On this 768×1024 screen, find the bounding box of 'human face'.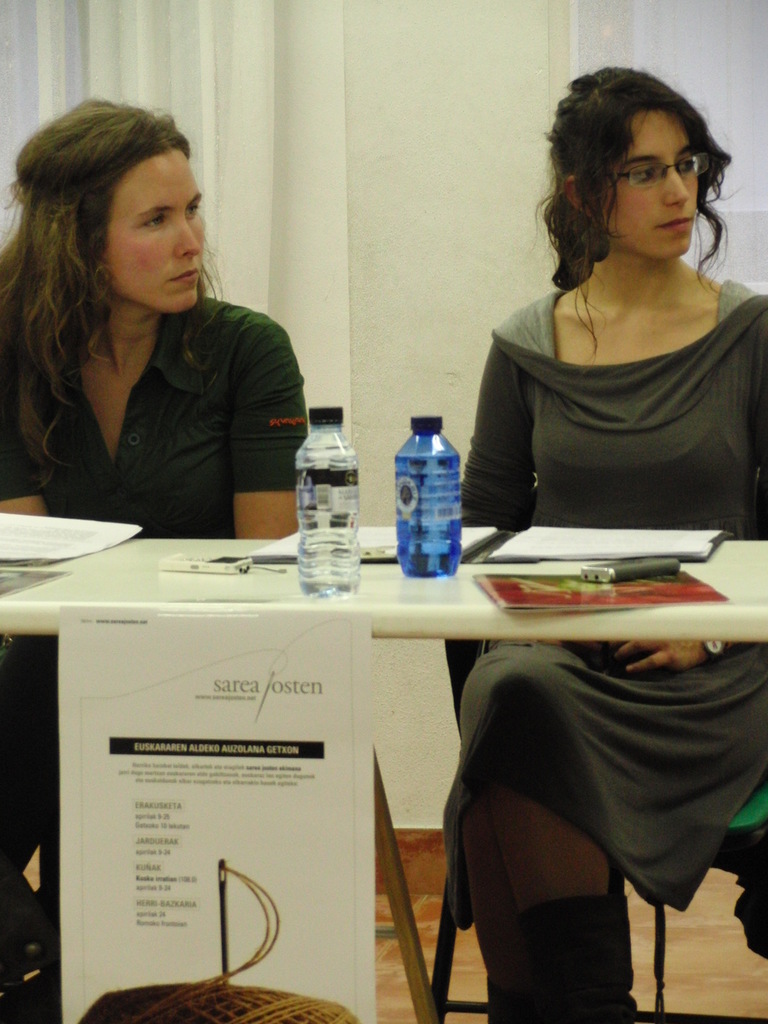
Bounding box: bbox(107, 146, 203, 317).
